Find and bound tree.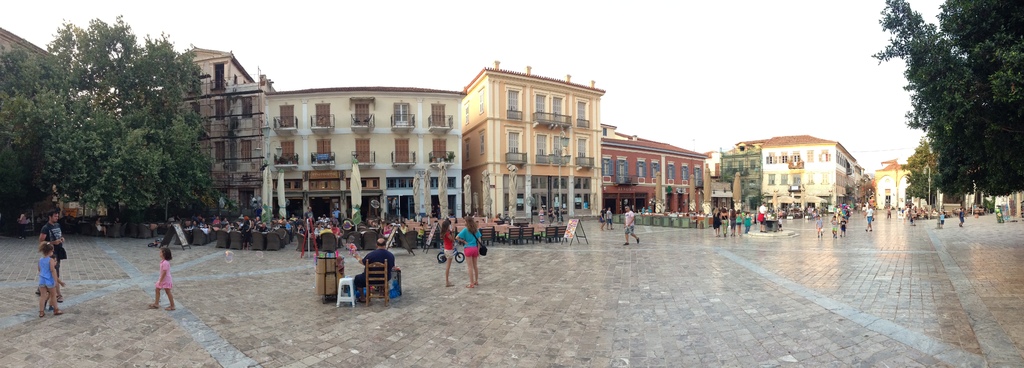
Bound: box(0, 12, 223, 239).
